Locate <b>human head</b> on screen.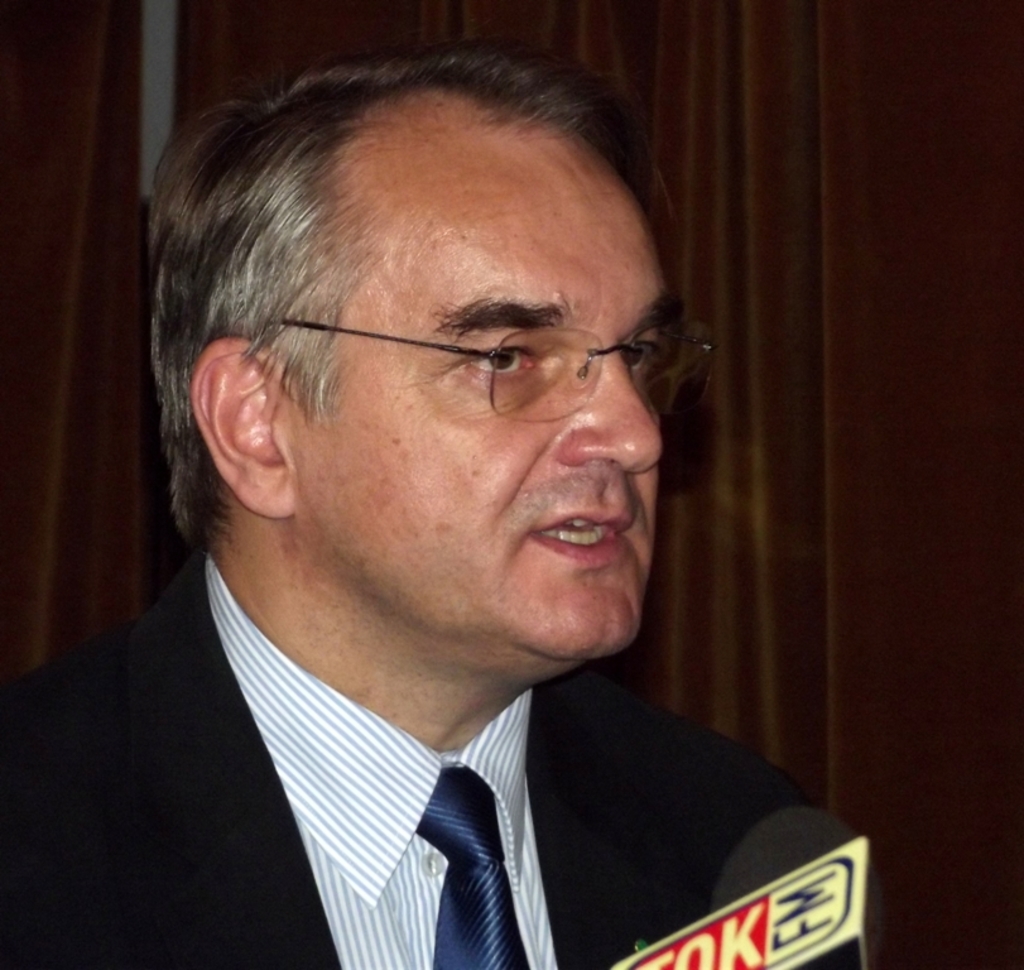
On screen at {"x1": 241, "y1": 34, "x2": 735, "y2": 724}.
